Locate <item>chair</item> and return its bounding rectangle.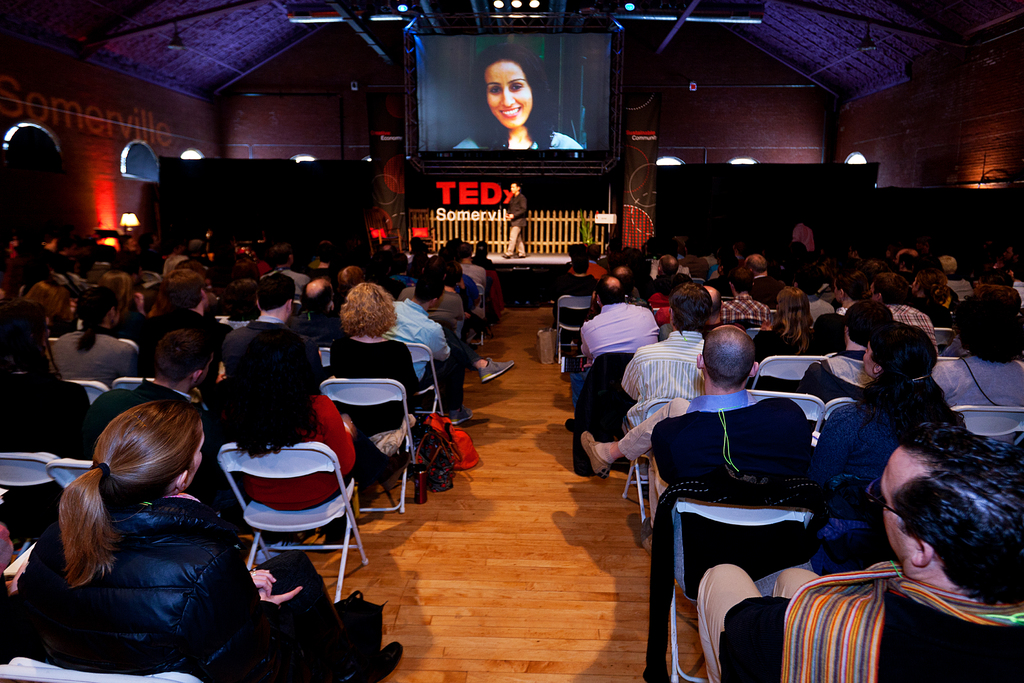
crop(749, 353, 829, 388).
